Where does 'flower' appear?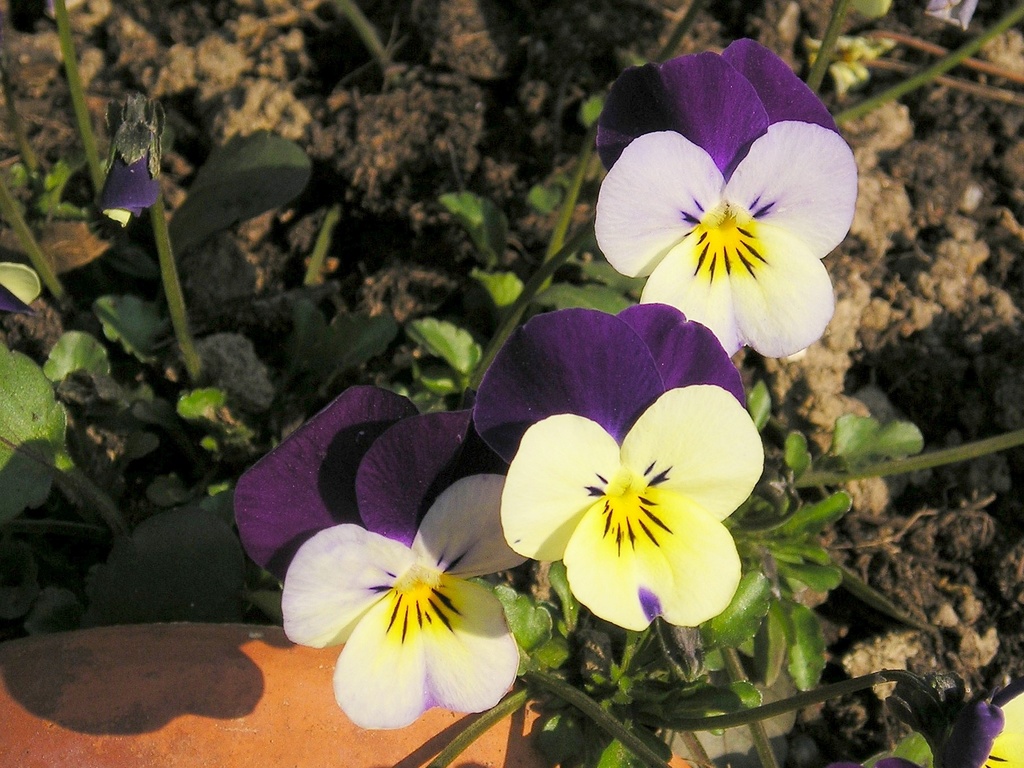
Appears at region(224, 377, 532, 740).
